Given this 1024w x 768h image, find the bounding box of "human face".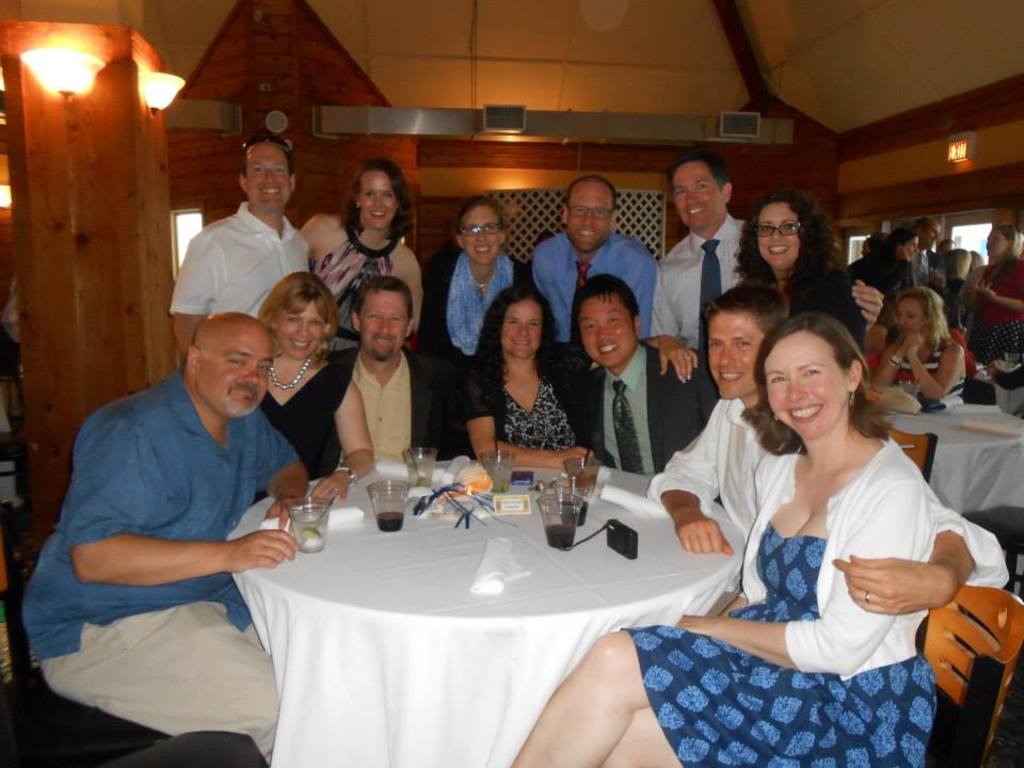
[355,172,399,233].
